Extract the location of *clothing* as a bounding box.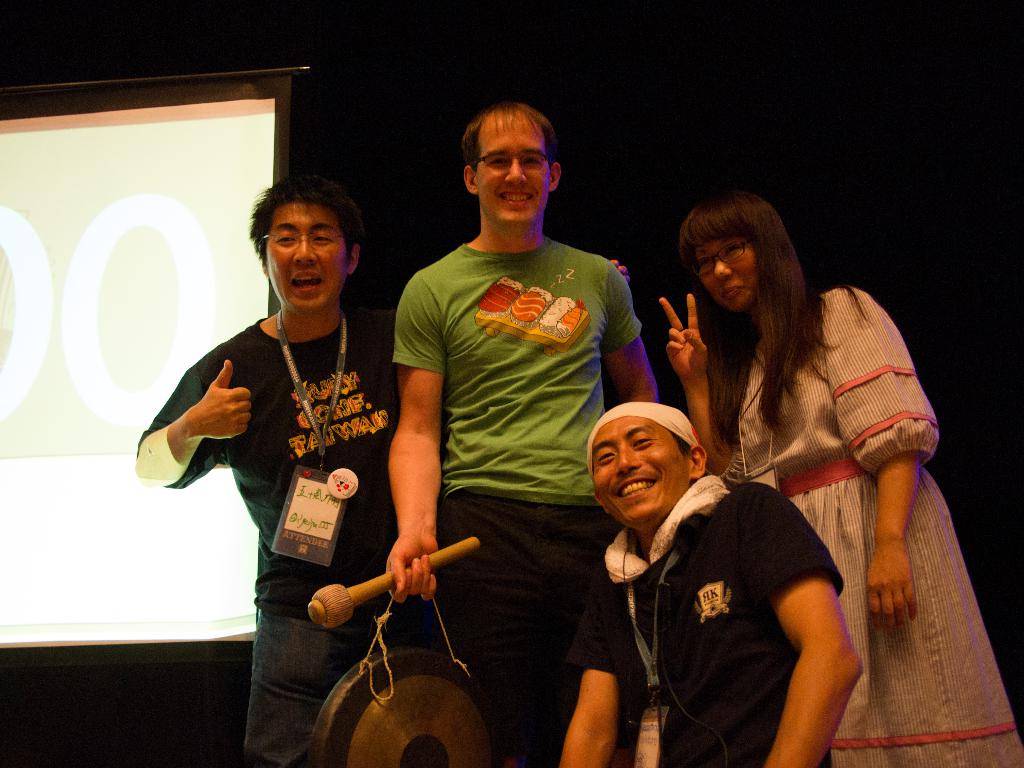
box=[390, 236, 644, 767].
